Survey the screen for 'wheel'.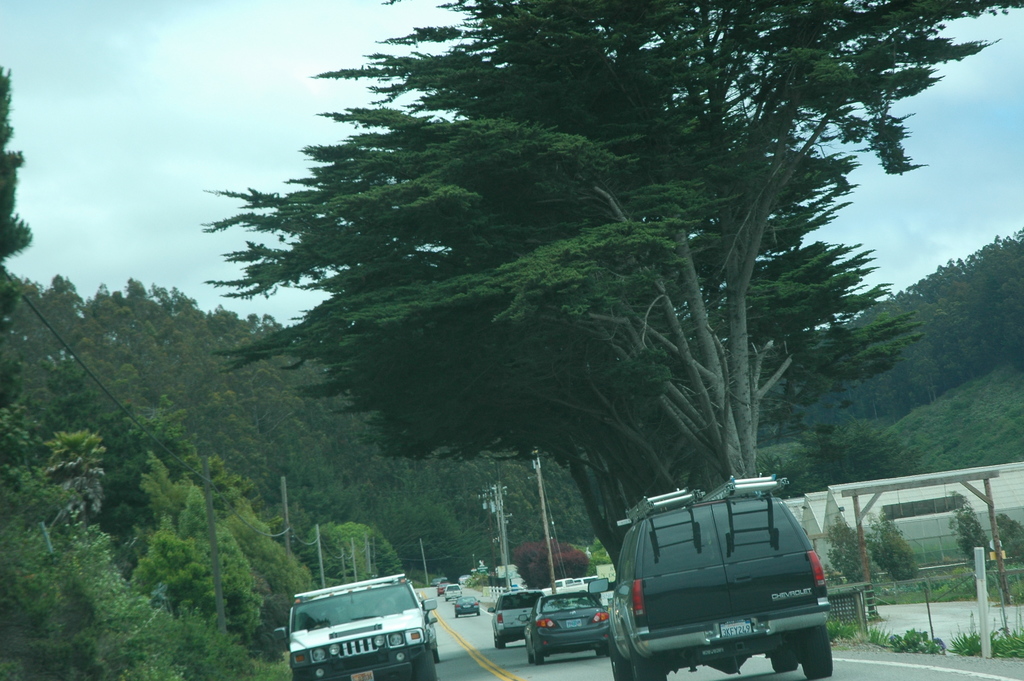
Survey found: box=[527, 656, 536, 665].
